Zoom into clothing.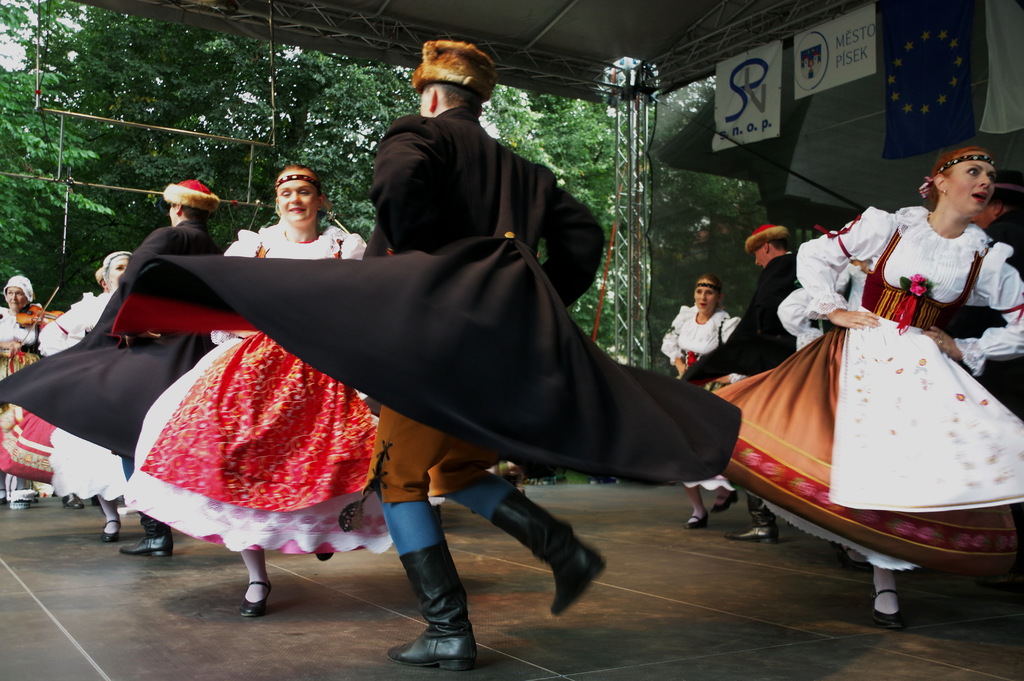
Zoom target: Rect(0, 218, 227, 465).
